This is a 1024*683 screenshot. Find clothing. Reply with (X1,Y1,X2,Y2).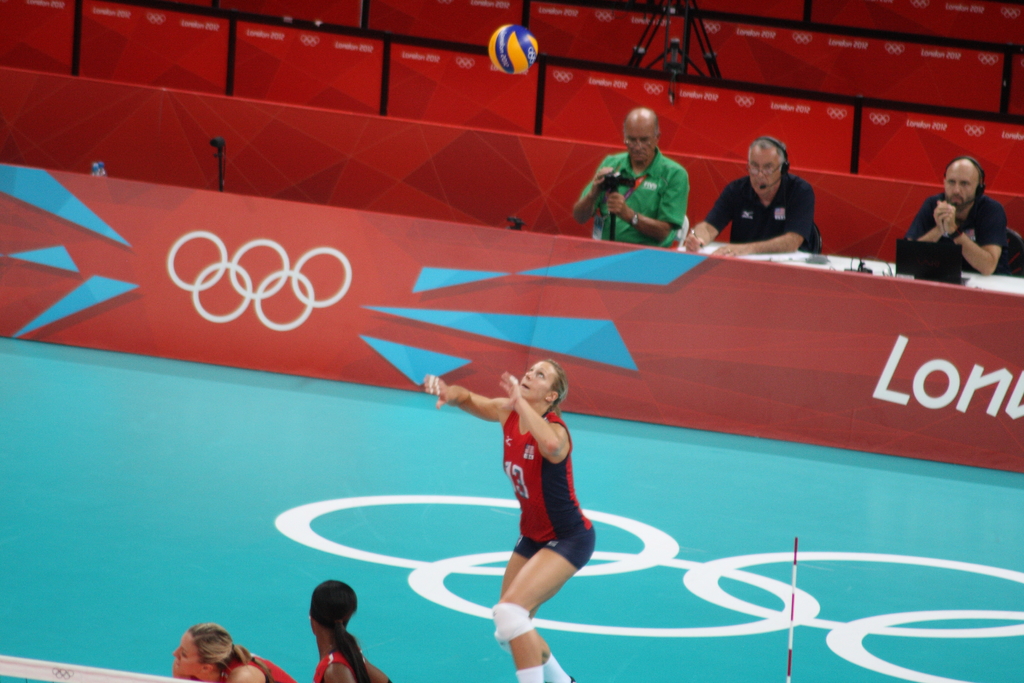
(906,194,1005,273).
